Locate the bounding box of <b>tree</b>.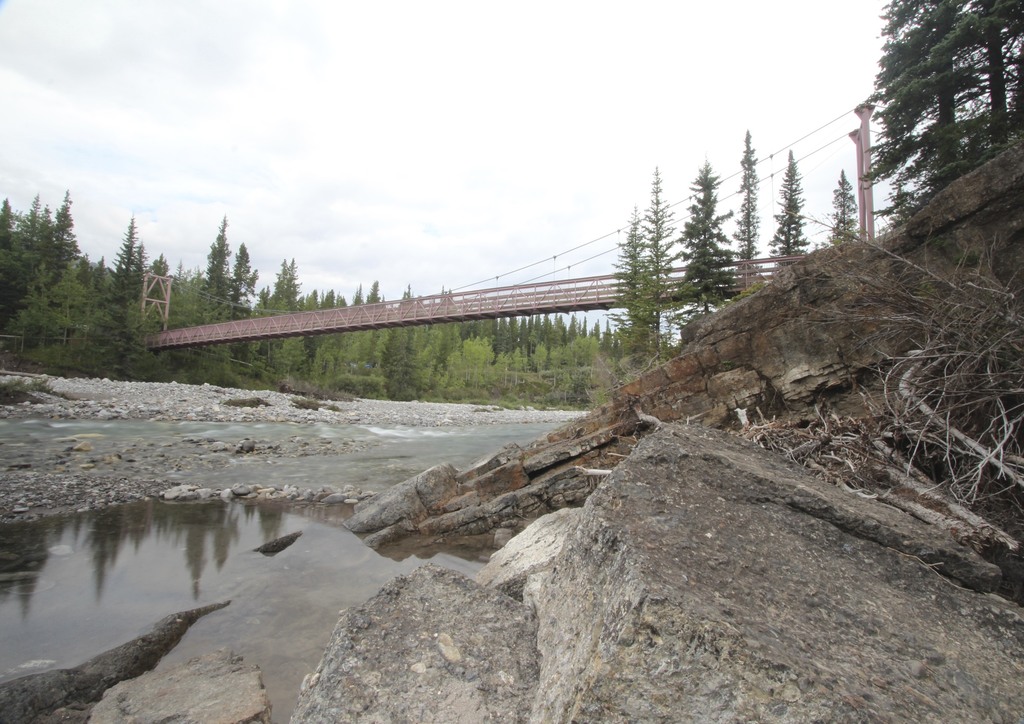
Bounding box: [607,208,639,341].
